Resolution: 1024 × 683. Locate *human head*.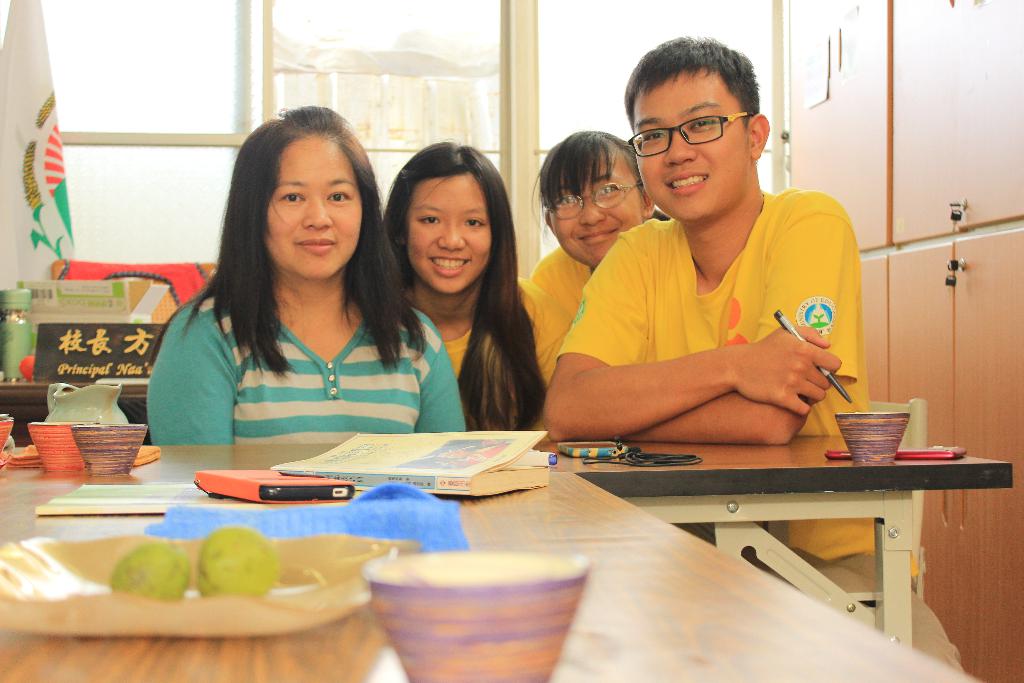
Rect(381, 136, 513, 302).
